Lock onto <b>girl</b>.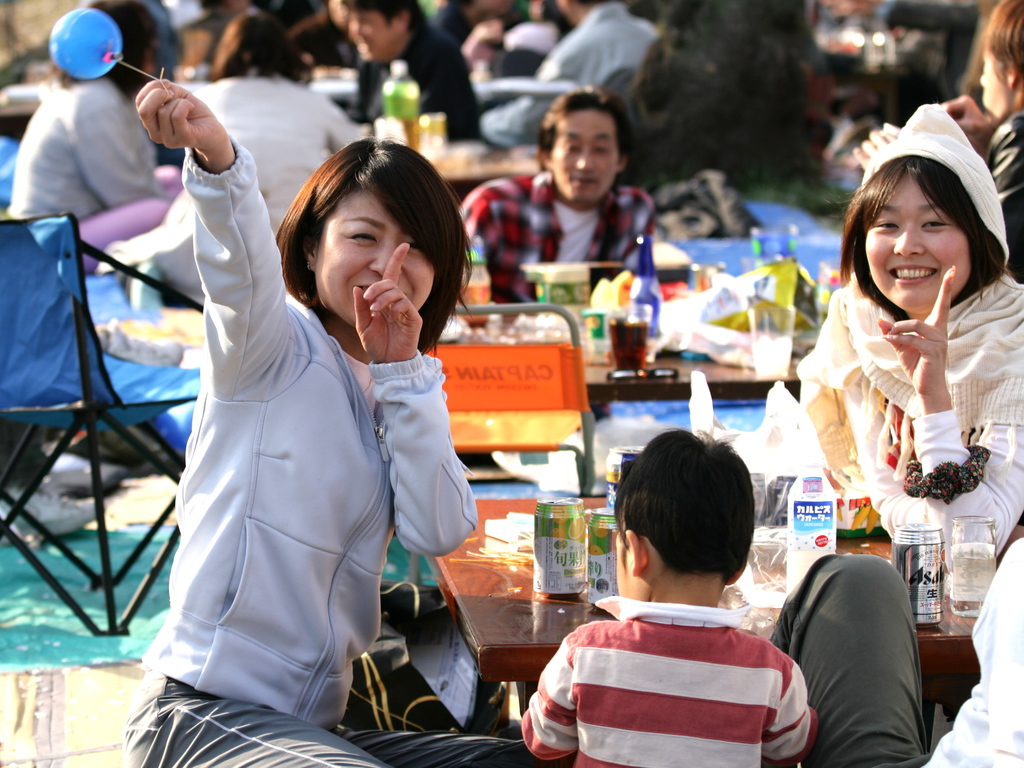
Locked: [x1=120, y1=71, x2=572, y2=767].
